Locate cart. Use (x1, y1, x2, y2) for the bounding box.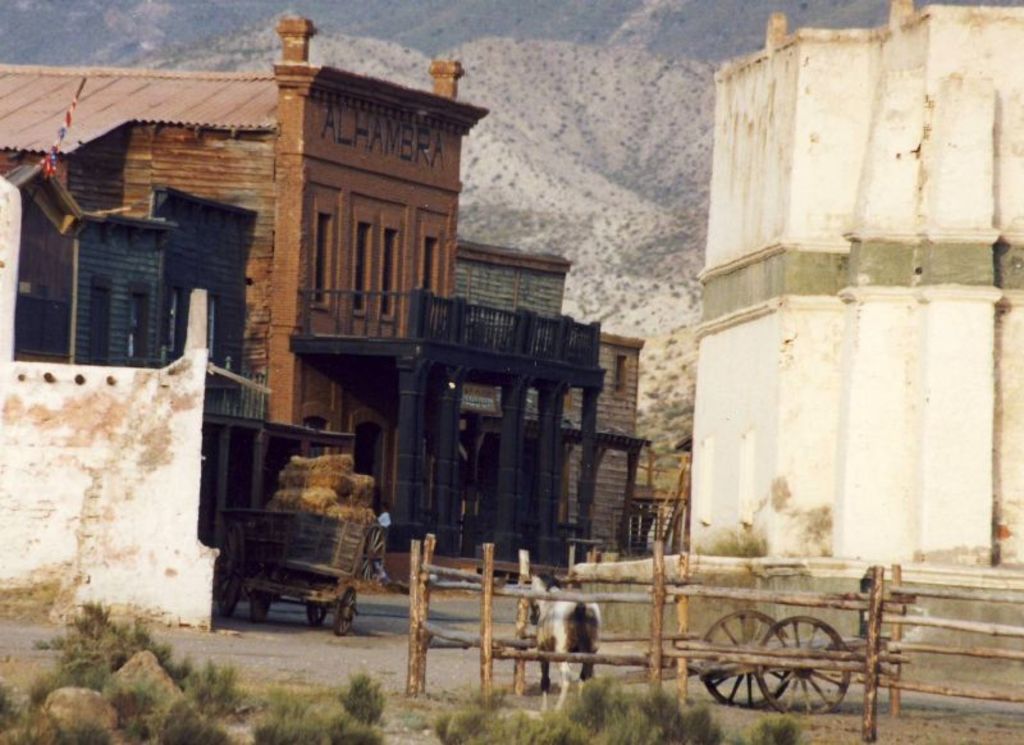
(611, 614, 895, 722).
